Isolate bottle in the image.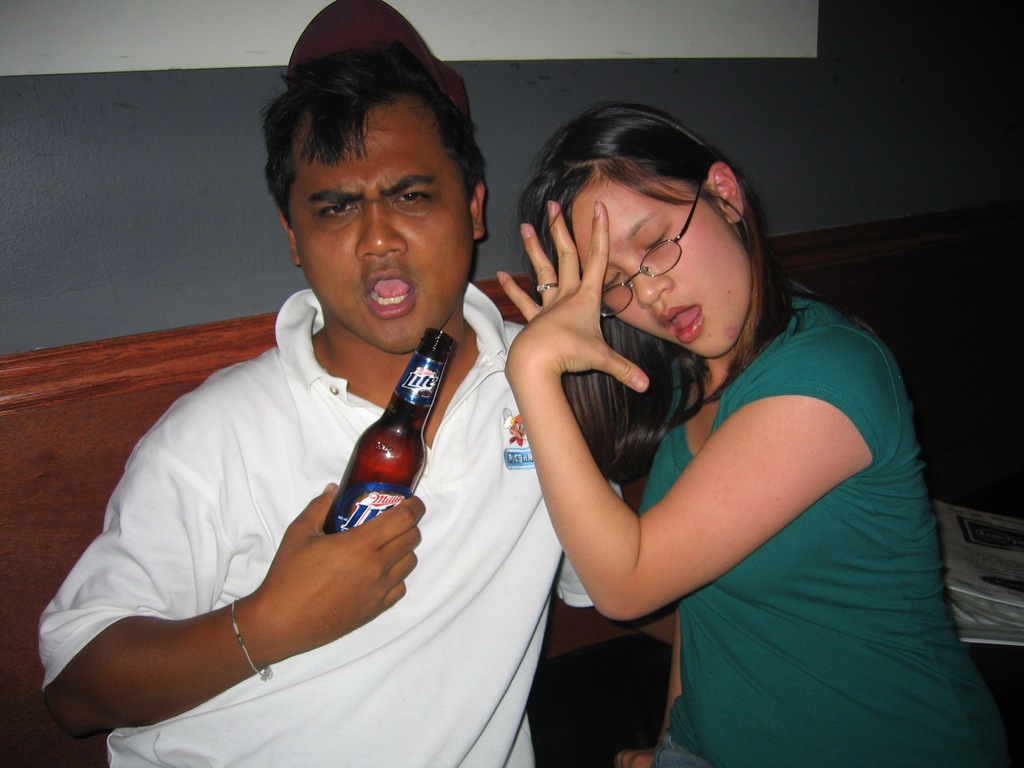
Isolated region: box=[323, 328, 454, 544].
